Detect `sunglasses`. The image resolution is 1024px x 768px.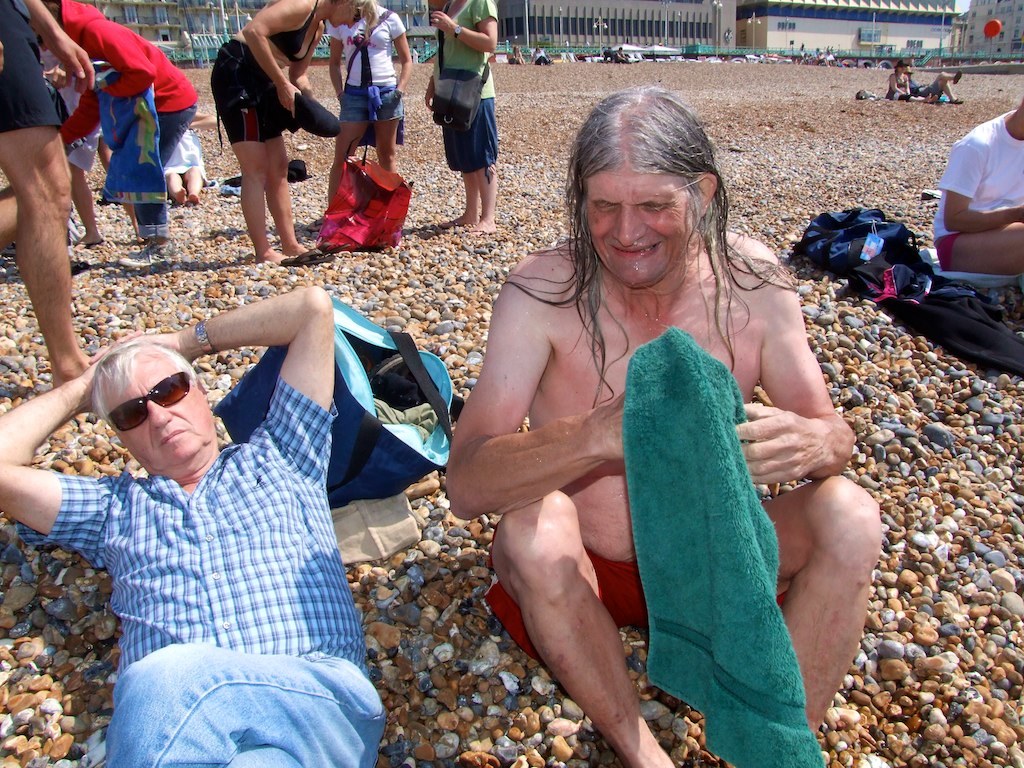
l=106, t=370, r=190, b=432.
